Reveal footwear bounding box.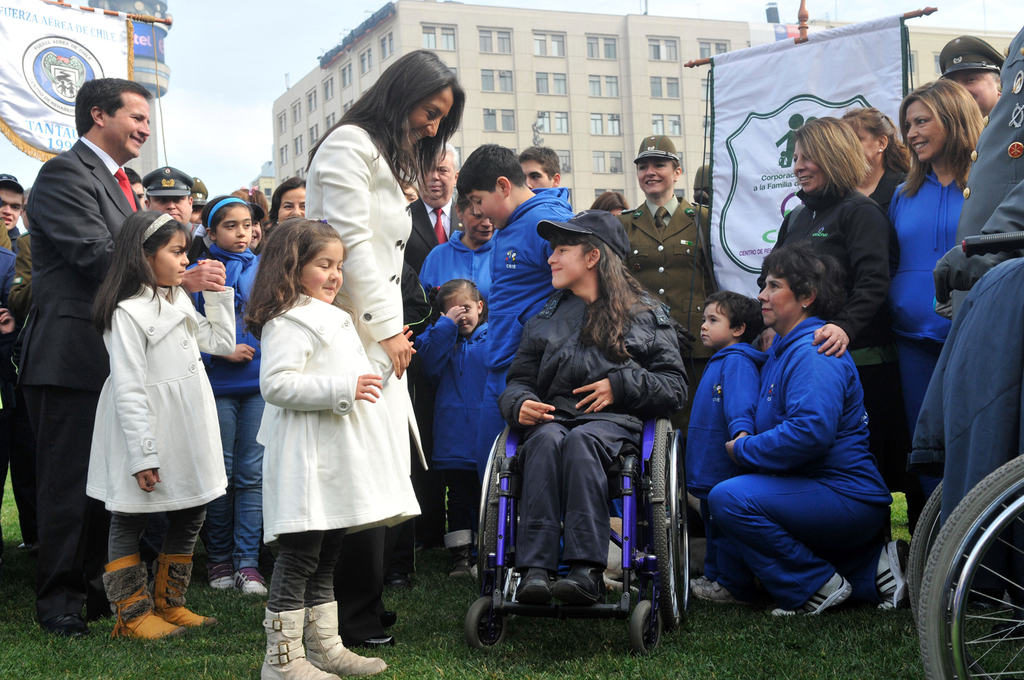
Revealed: select_region(507, 567, 552, 601).
